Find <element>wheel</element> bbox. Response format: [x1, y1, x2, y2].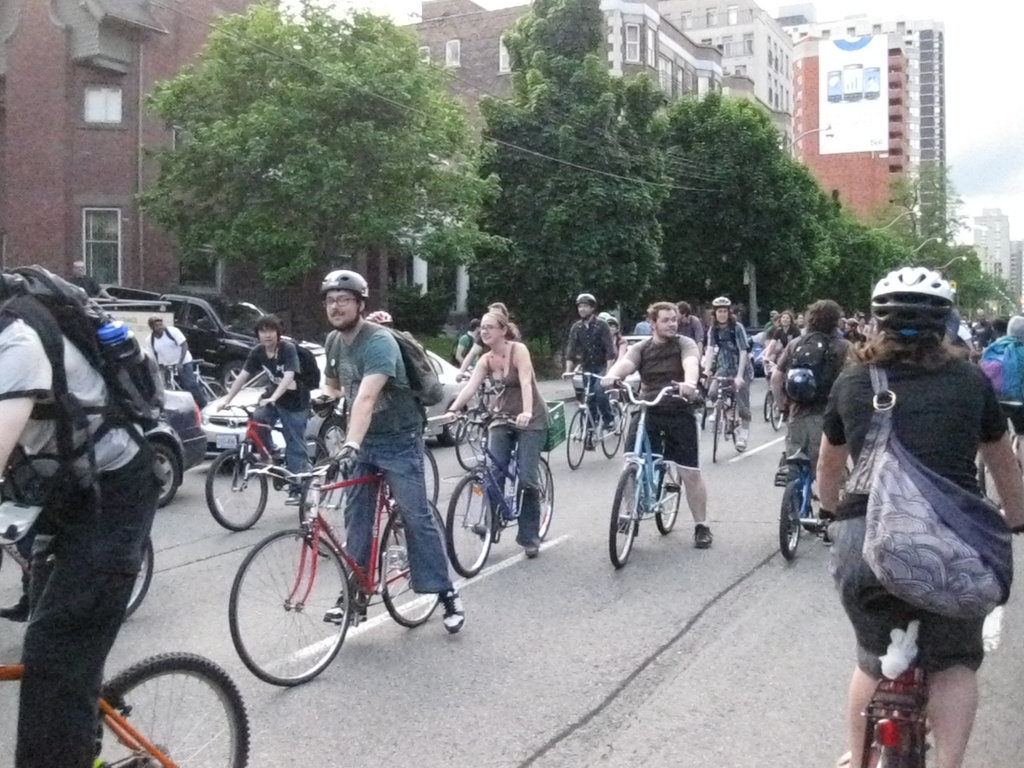
[763, 391, 771, 421].
